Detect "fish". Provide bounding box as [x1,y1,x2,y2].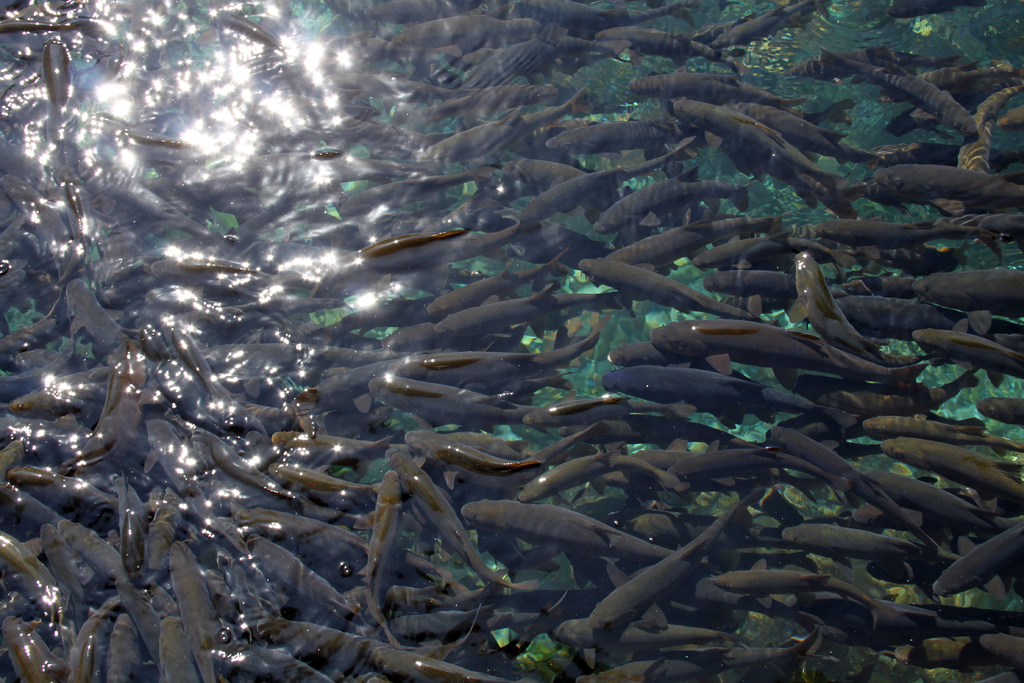
[592,304,897,395].
